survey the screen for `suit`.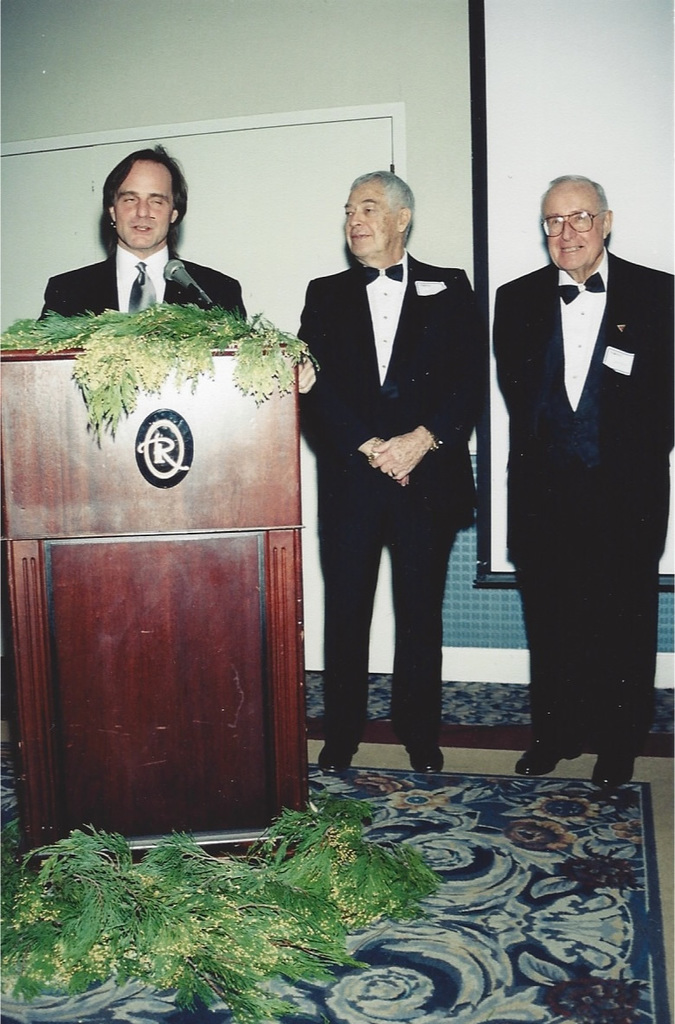
Survey found: x1=35, y1=244, x2=257, y2=327.
